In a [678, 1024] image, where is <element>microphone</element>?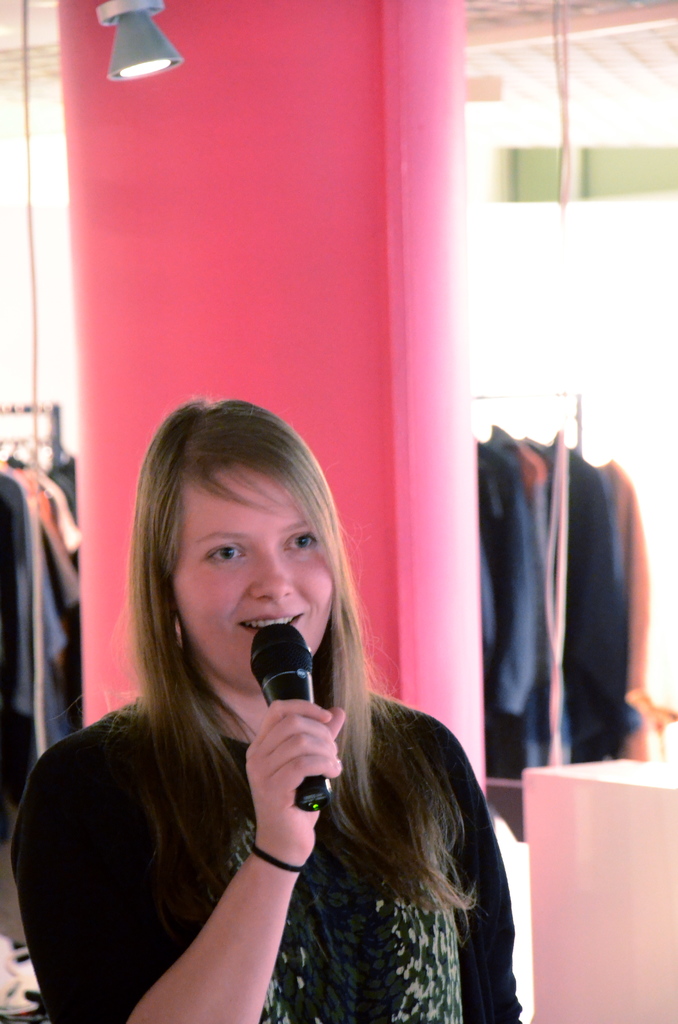
bbox(252, 626, 337, 810).
